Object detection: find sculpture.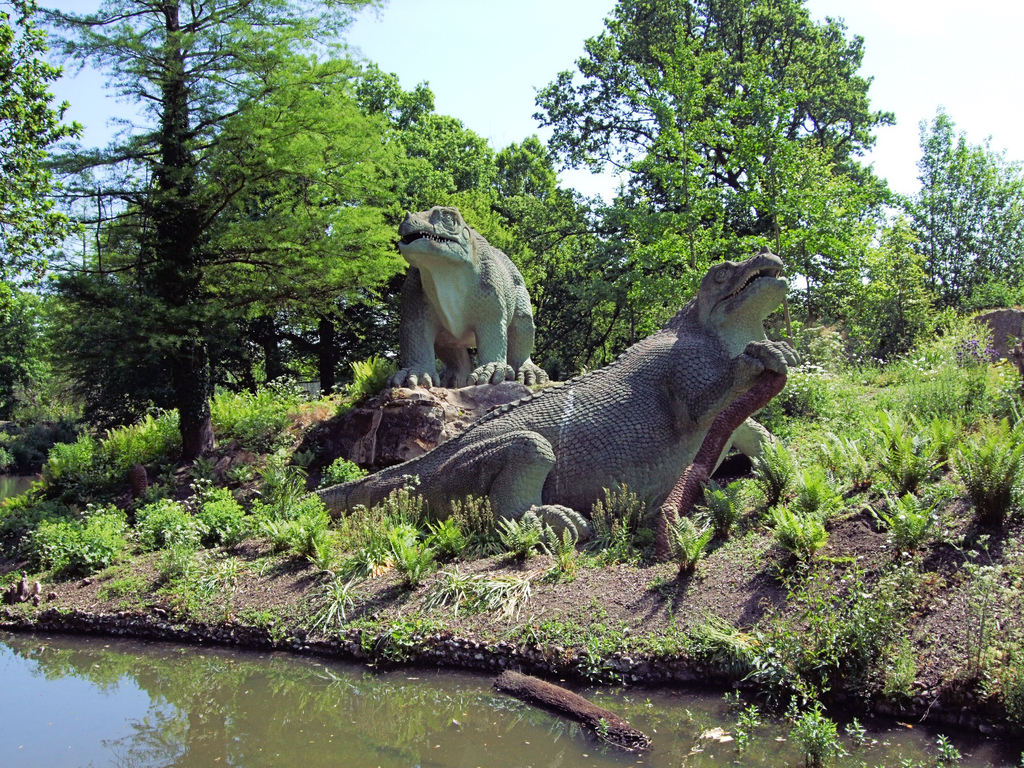
pyautogui.locateOnScreen(392, 207, 543, 395).
